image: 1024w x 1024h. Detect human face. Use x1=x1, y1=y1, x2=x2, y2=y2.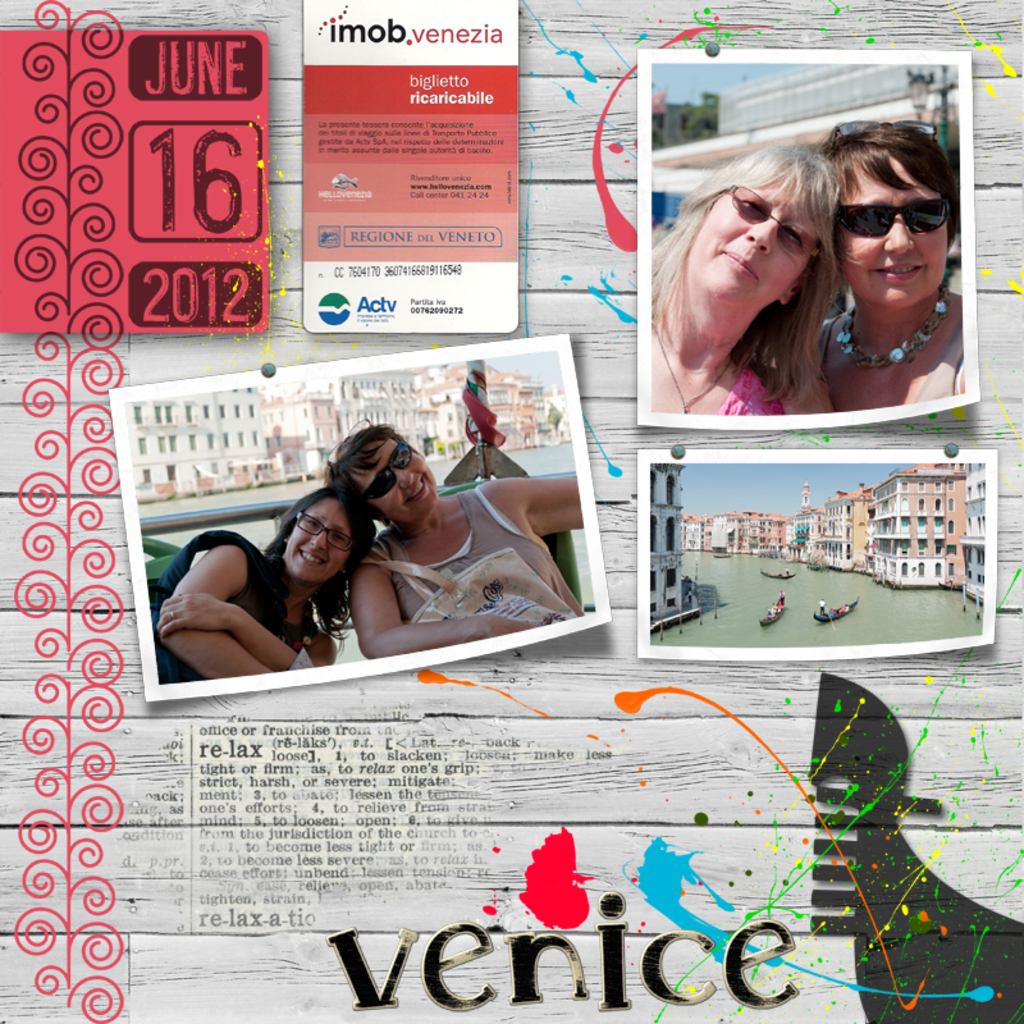
x1=686, y1=174, x2=815, y2=312.
